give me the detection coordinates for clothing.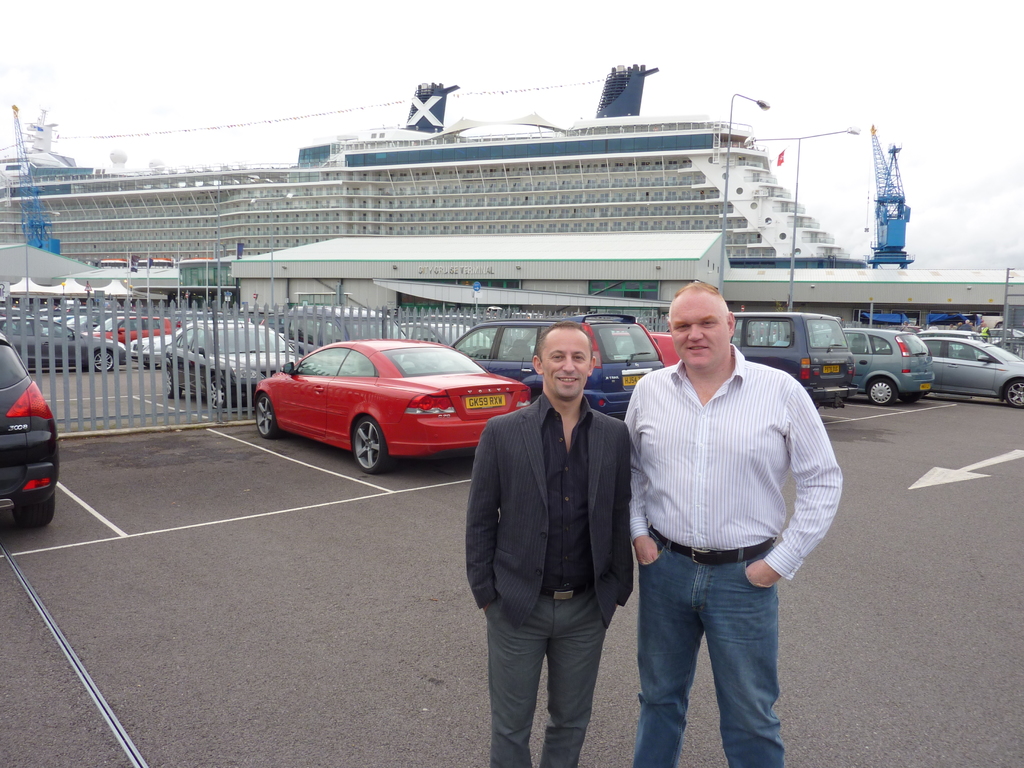
bbox=(621, 342, 840, 767).
